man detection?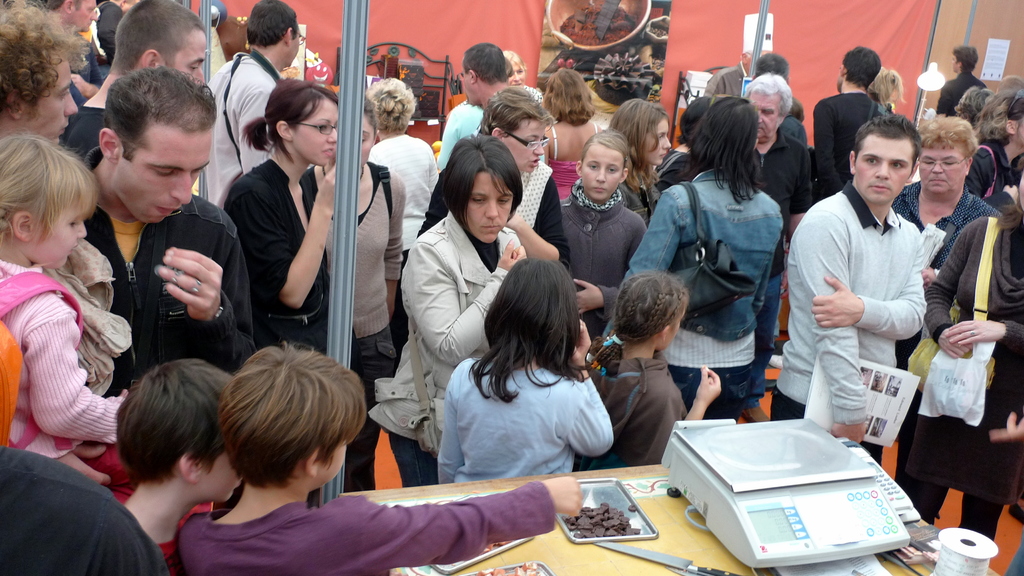
detection(61, 0, 206, 160)
